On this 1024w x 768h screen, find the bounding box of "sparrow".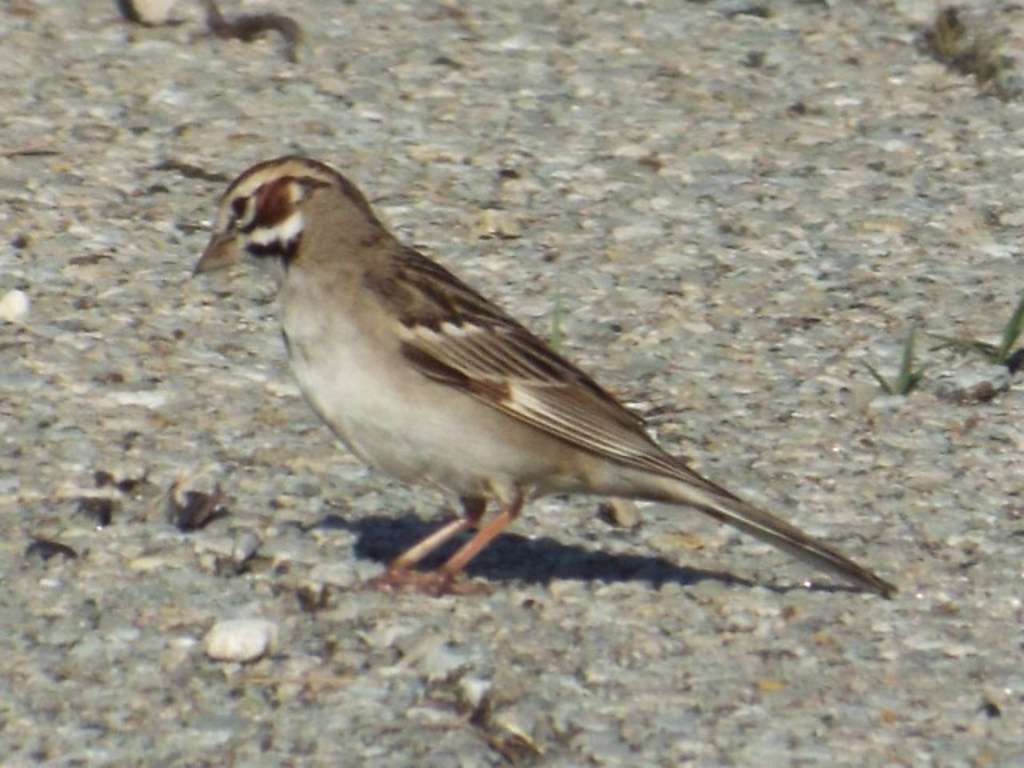
Bounding box: BBox(190, 157, 898, 603).
